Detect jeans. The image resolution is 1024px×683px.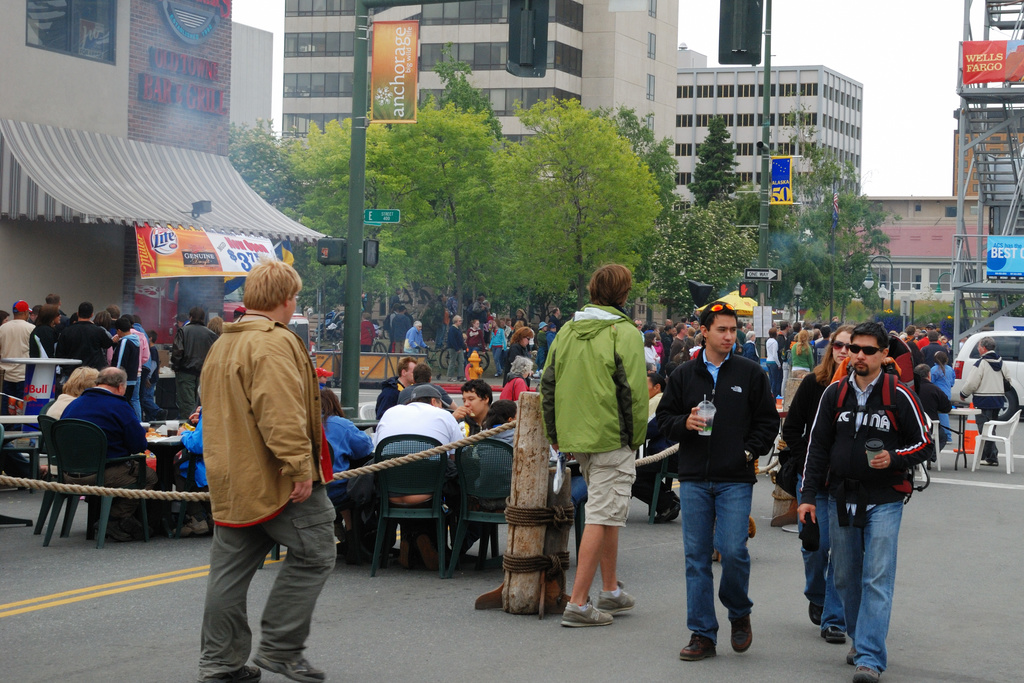
locate(821, 495, 910, 678).
